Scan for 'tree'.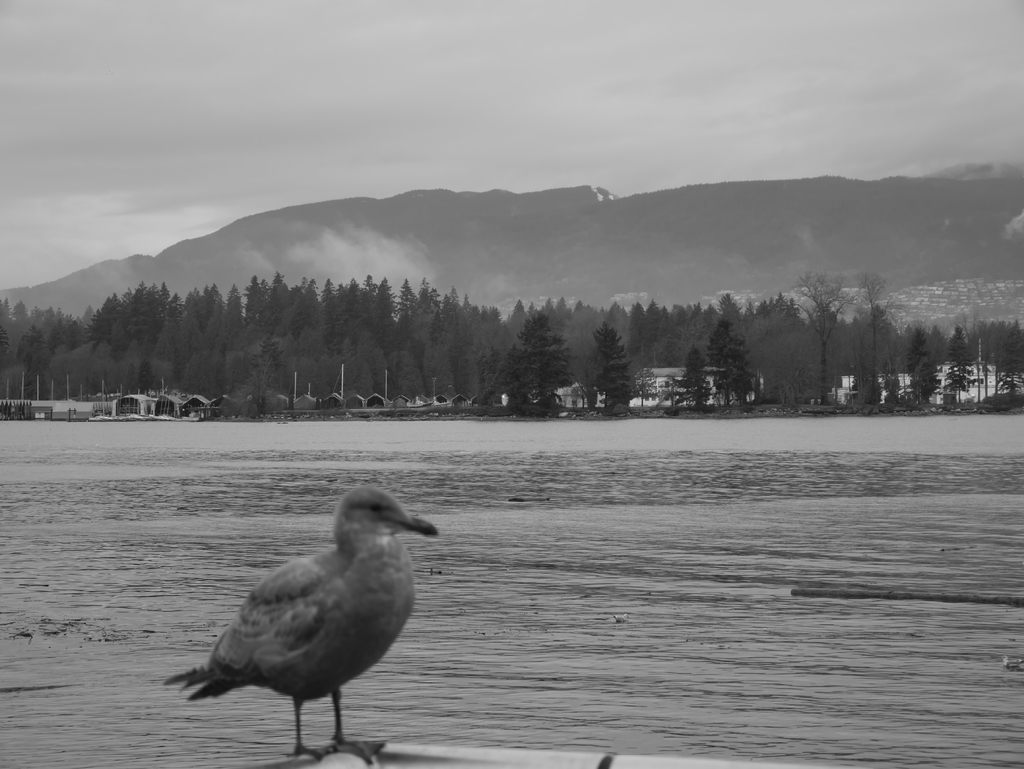
Scan result: (left=673, top=347, right=716, bottom=408).
